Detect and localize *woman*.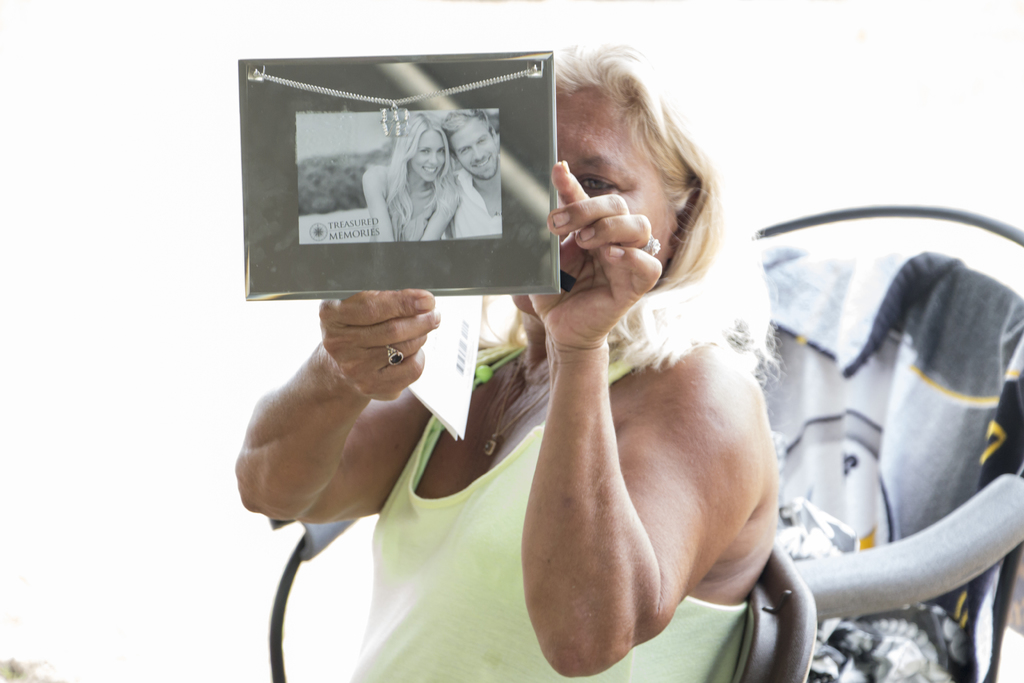
Localized at 351 53 831 663.
